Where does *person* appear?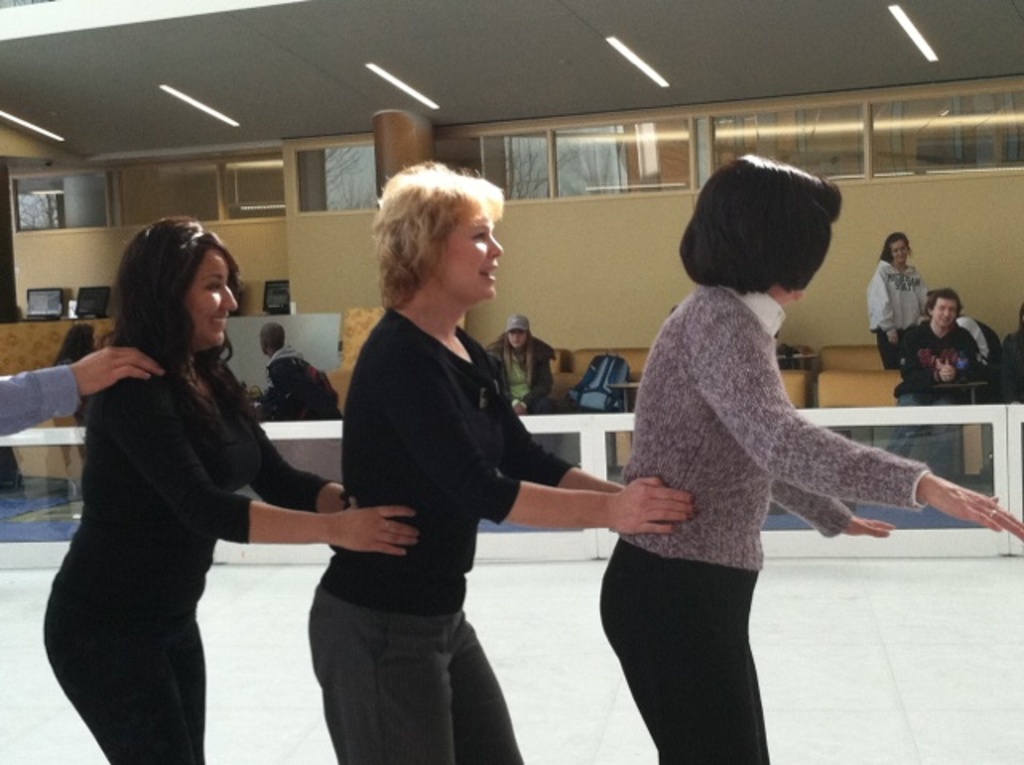
Appears at bbox=[0, 342, 163, 443].
